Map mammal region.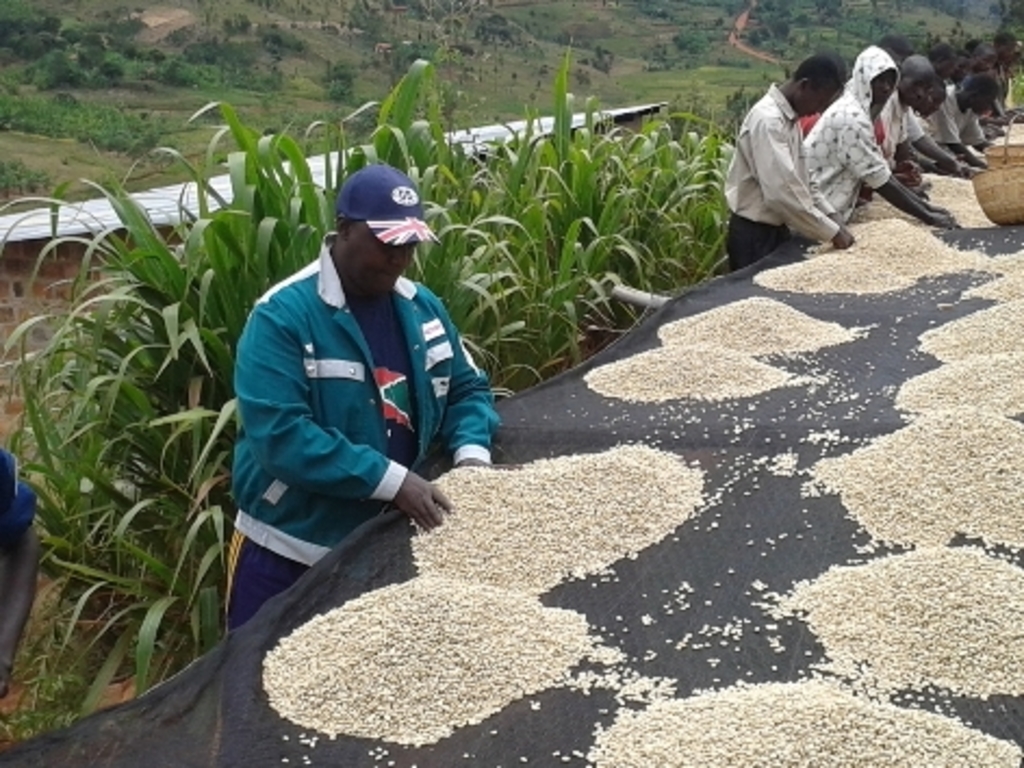
Mapped to bbox(0, 451, 41, 696).
